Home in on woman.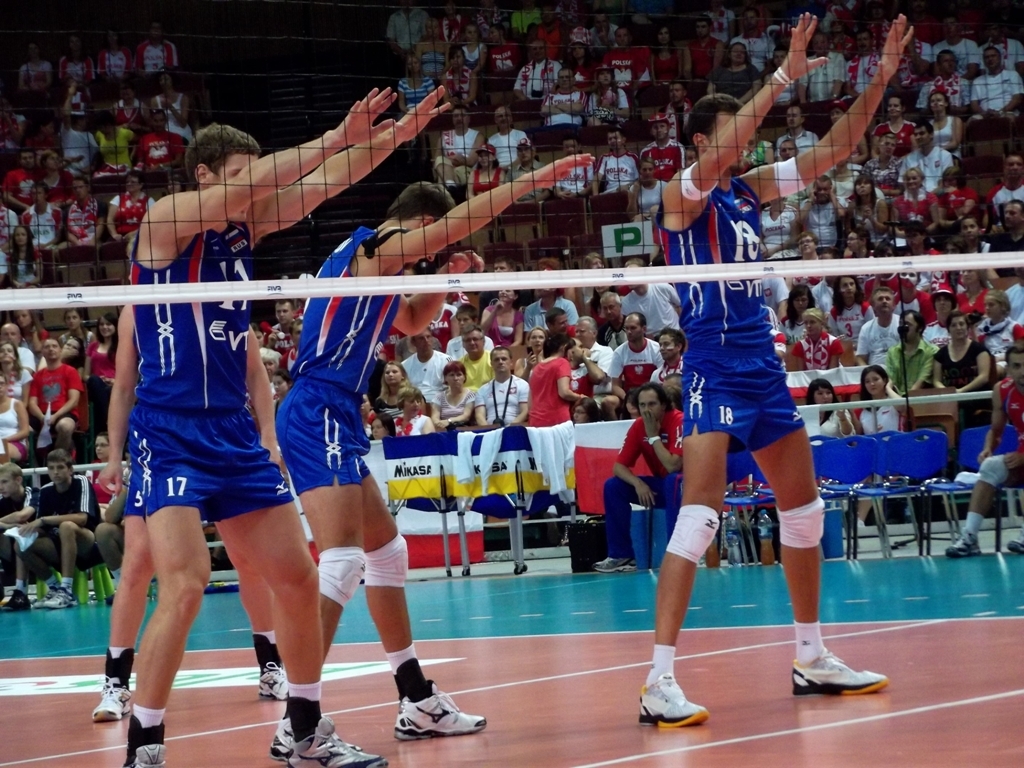
Homed in at (85, 443, 129, 517).
